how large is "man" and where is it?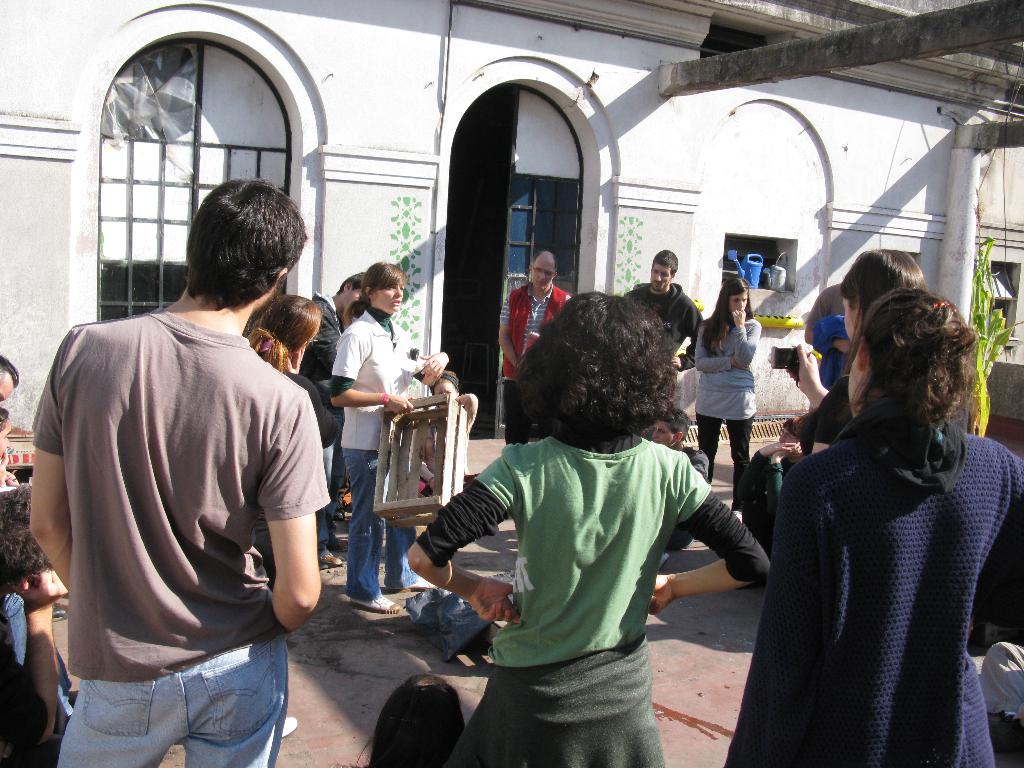
Bounding box: [0, 480, 70, 767].
